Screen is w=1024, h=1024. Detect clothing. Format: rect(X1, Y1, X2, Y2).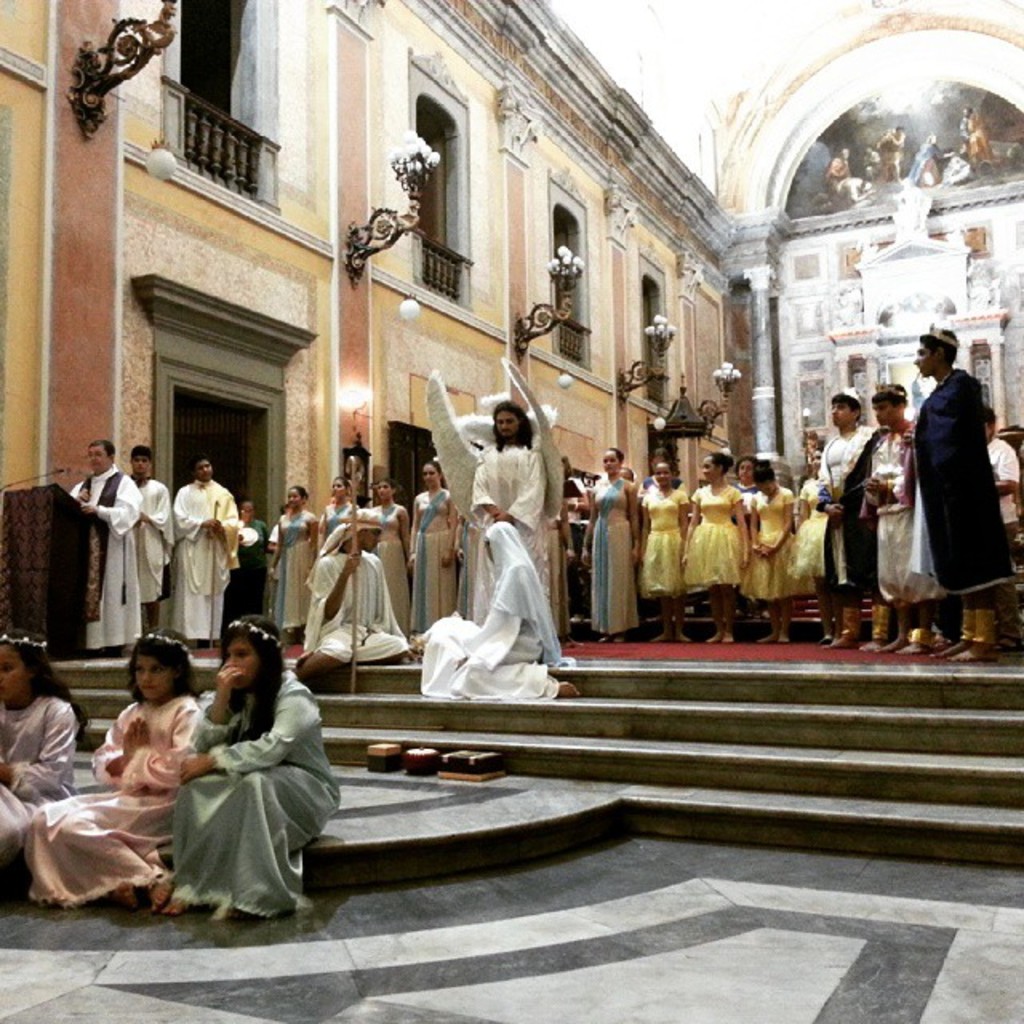
rect(982, 414, 1022, 542).
